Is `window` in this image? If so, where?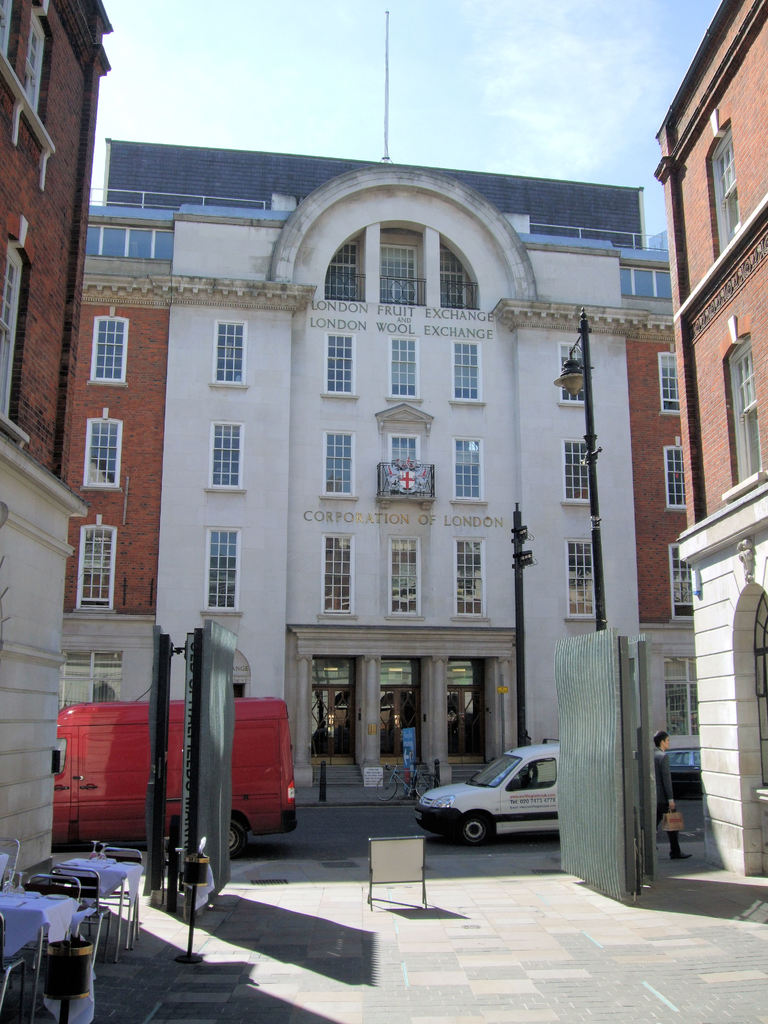
Yes, at 703 116 744 259.
